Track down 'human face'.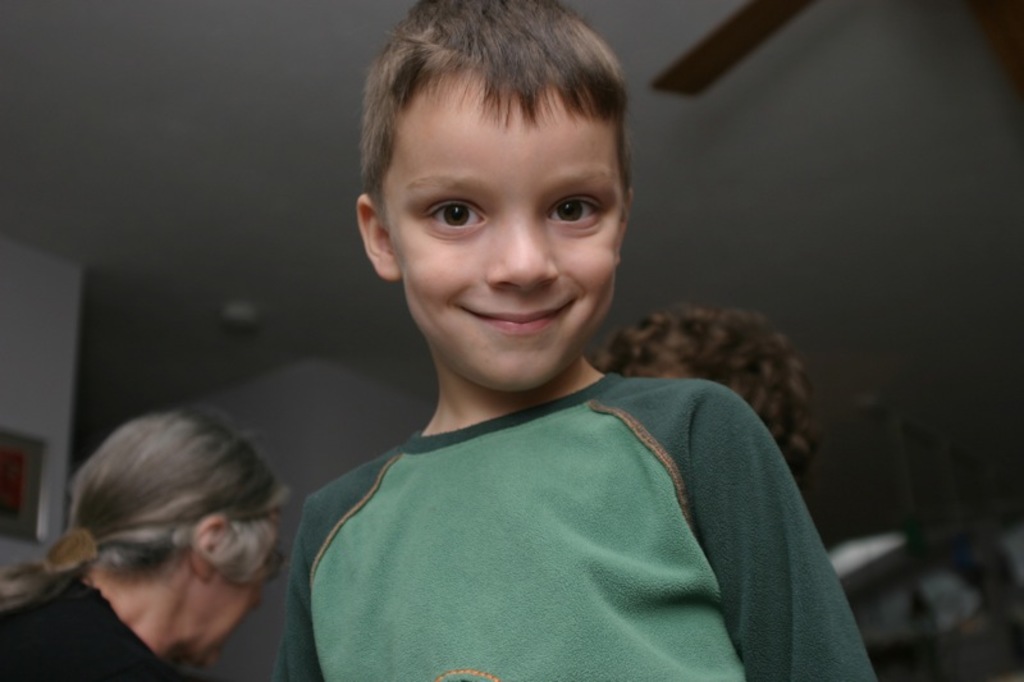
Tracked to box(184, 527, 288, 662).
